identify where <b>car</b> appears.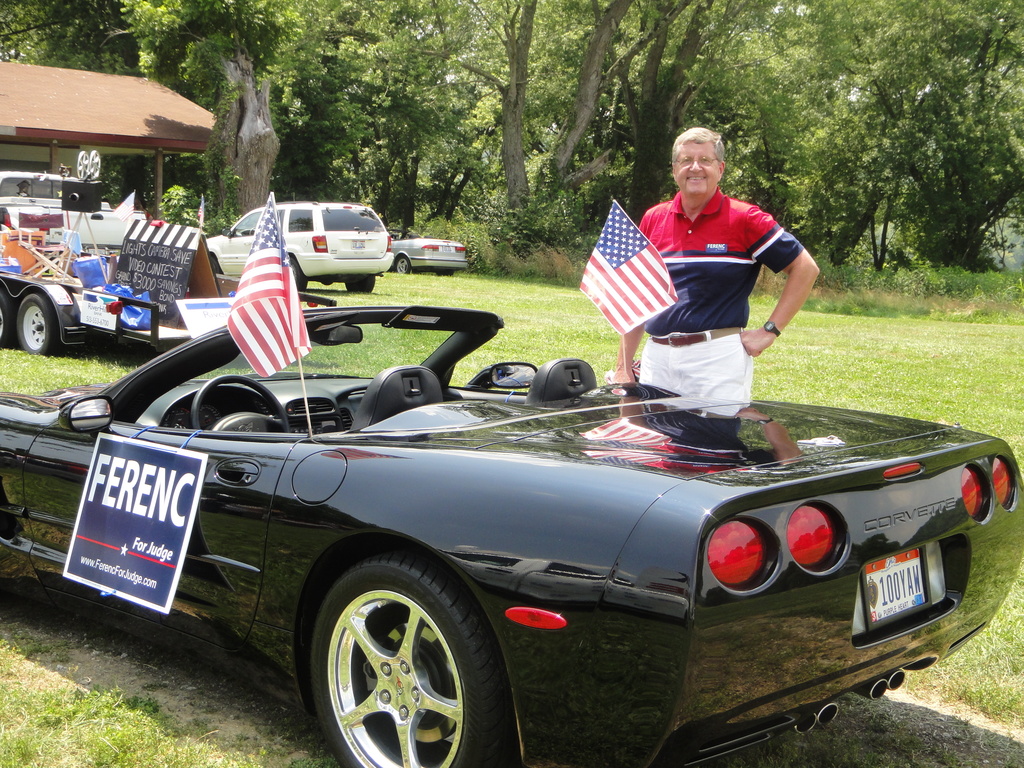
Appears at 388:225:471:273.
